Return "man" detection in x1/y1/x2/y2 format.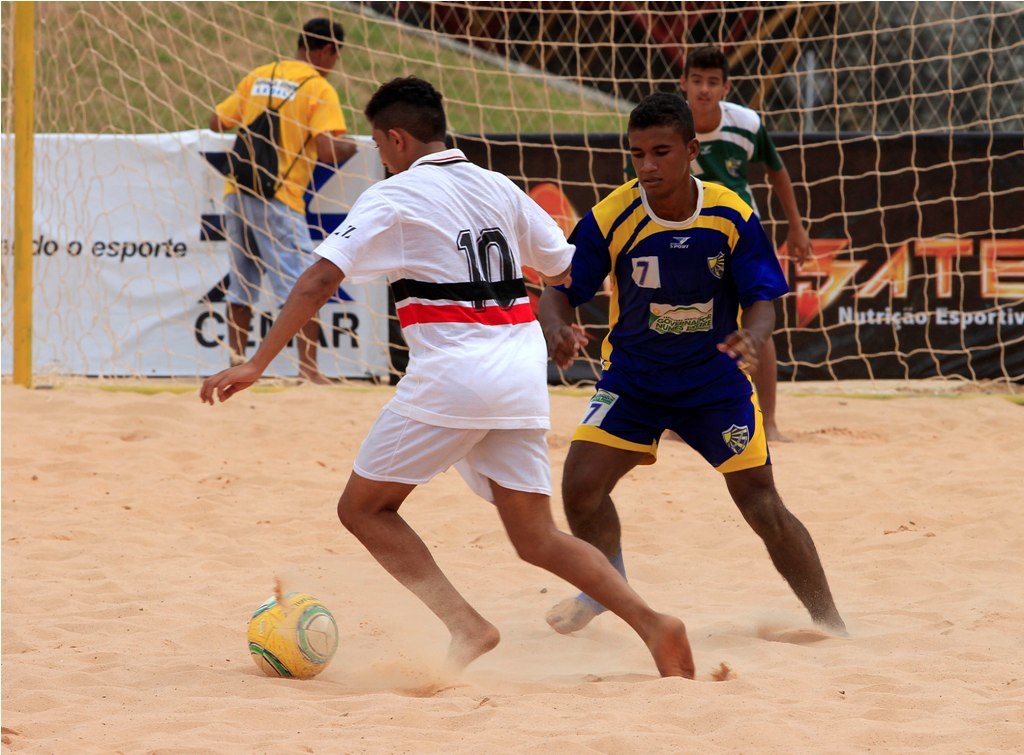
196/75/697/679.
